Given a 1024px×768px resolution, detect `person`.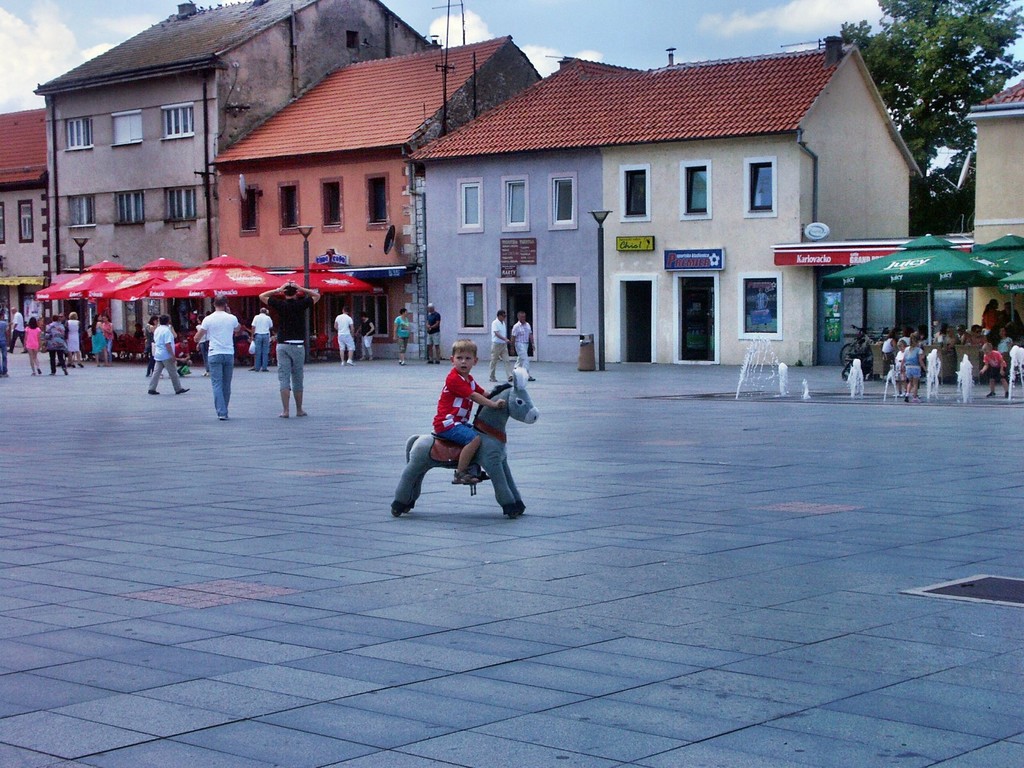
box(507, 319, 541, 387).
